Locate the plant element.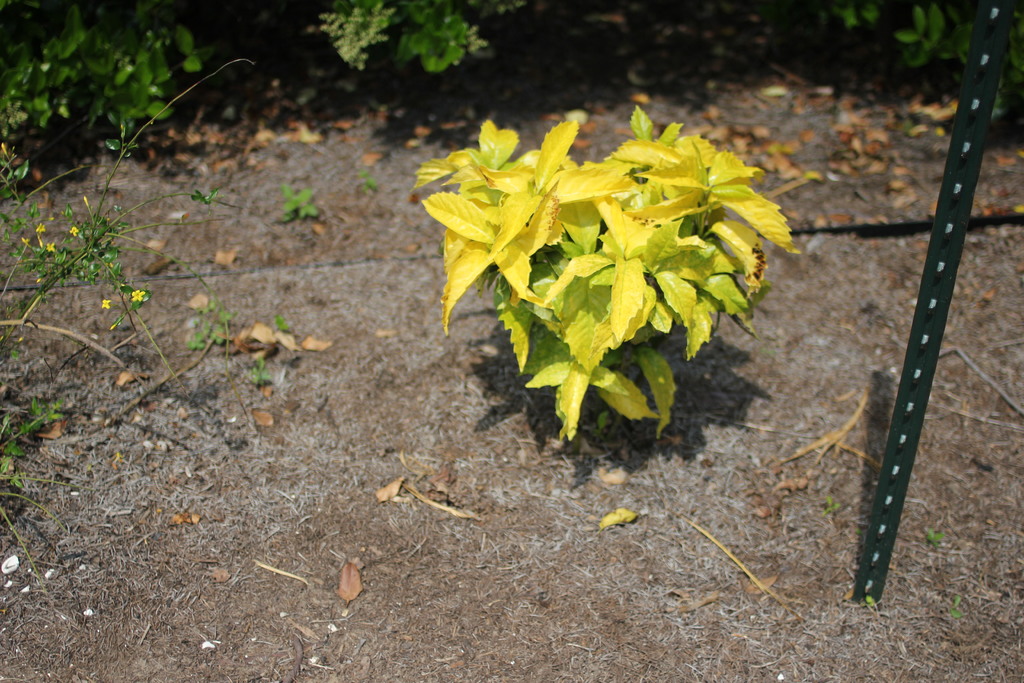
Element bbox: (x1=926, y1=527, x2=945, y2=548).
